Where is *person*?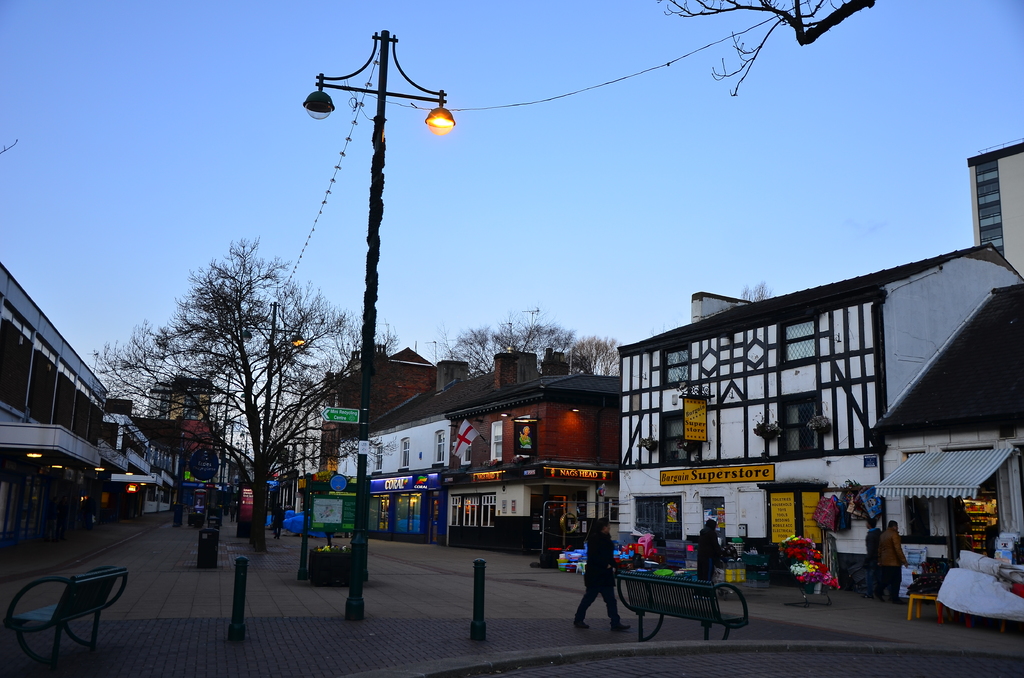
crop(859, 515, 883, 602).
